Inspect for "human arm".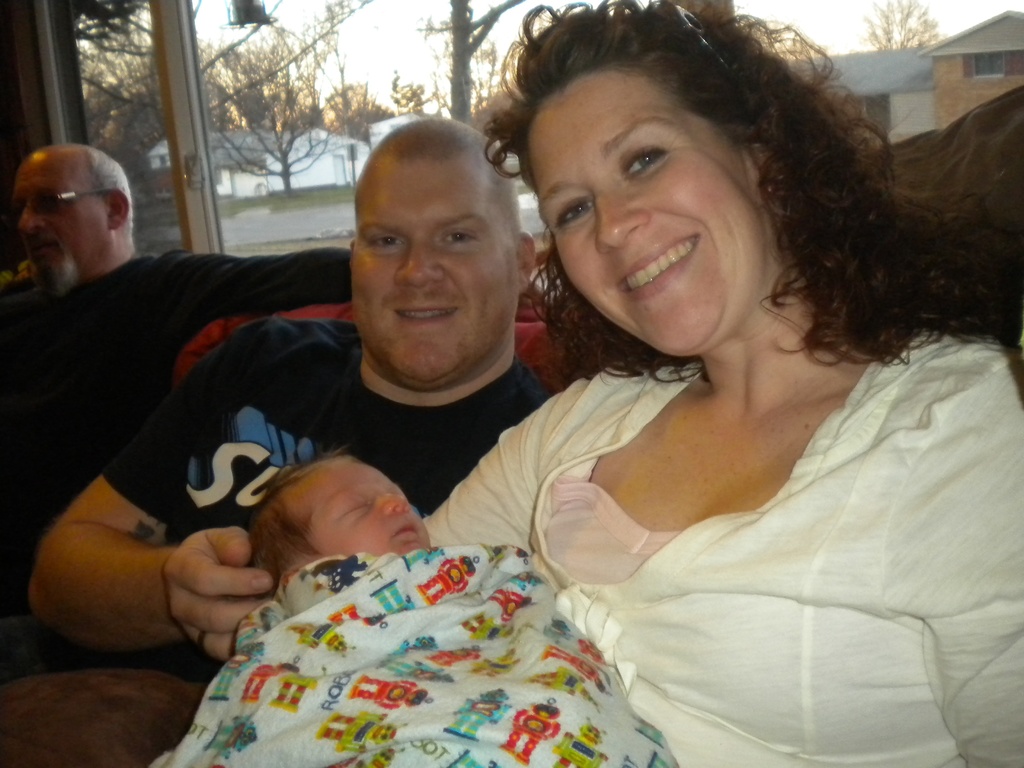
Inspection: [908, 347, 1023, 767].
